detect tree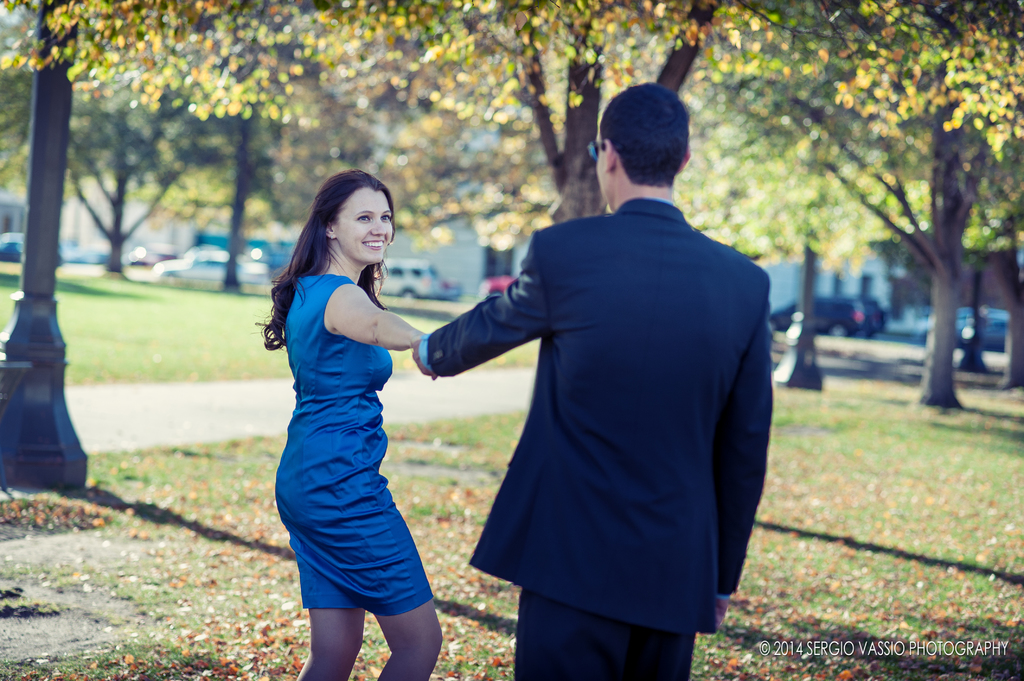
bbox(0, 0, 245, 303)
